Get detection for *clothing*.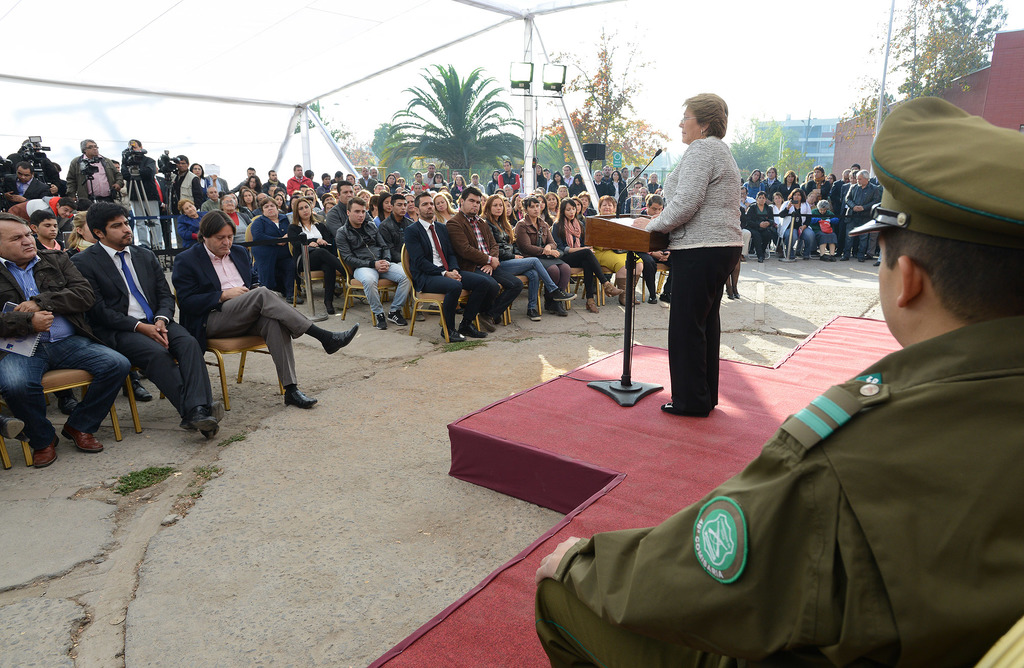
Detection: {"left": 0, "top": 247, "right": 133, "bottom": 451}.
